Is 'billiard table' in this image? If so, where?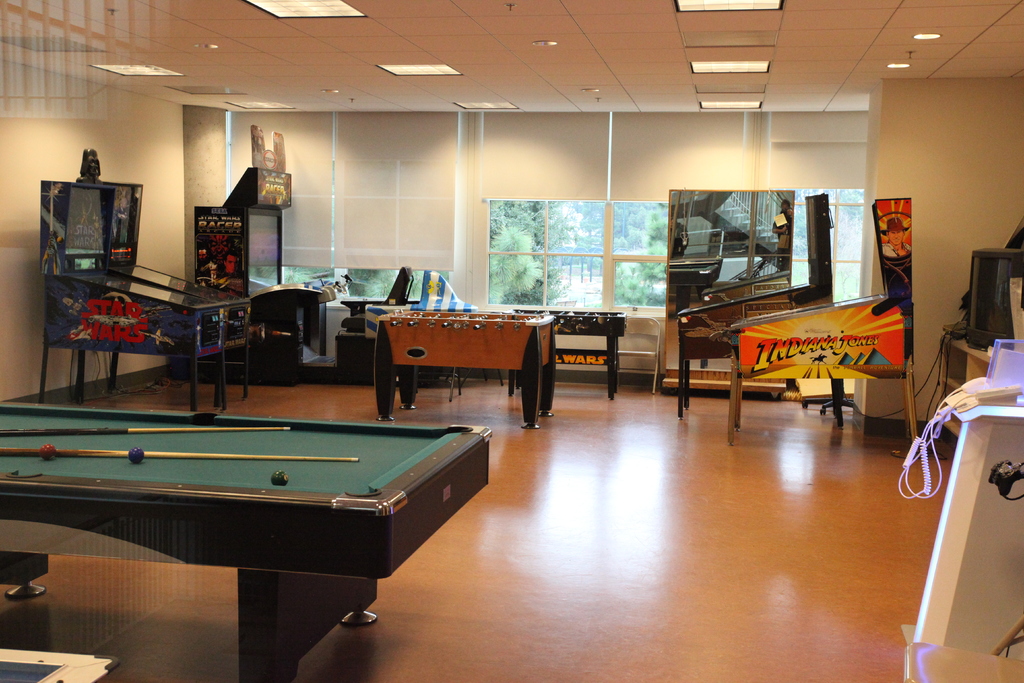
Yes, at 0 405 492 682.
